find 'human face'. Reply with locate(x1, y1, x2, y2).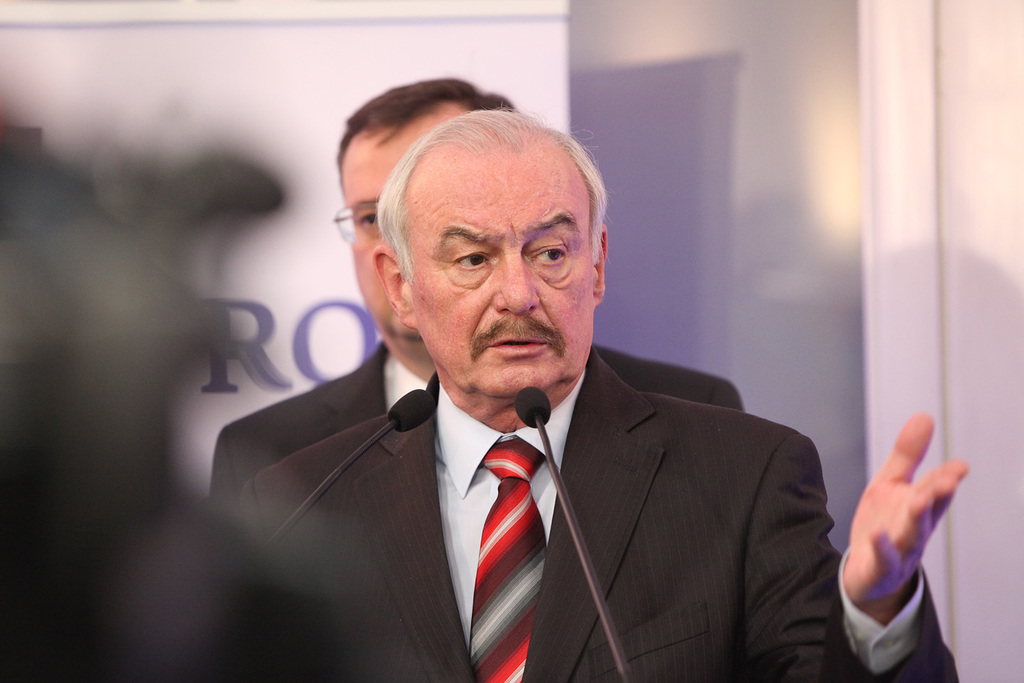
locate(408, 148, 595, 405).
